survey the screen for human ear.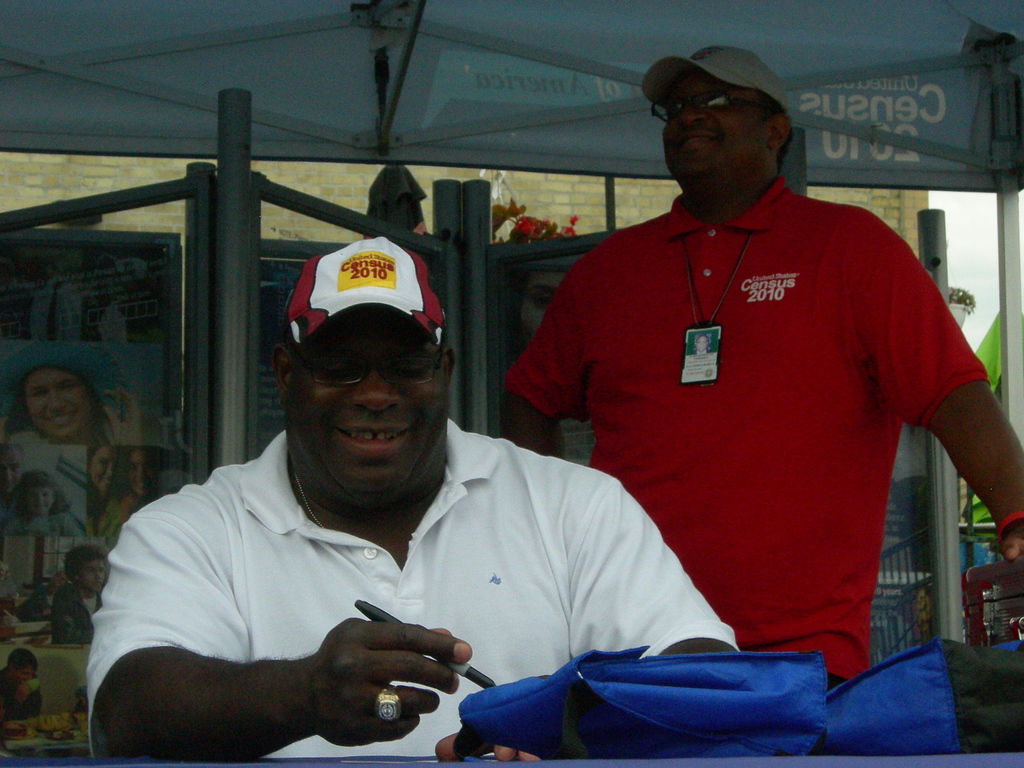
Survey found: bbox(445, 346, 454, 383).
